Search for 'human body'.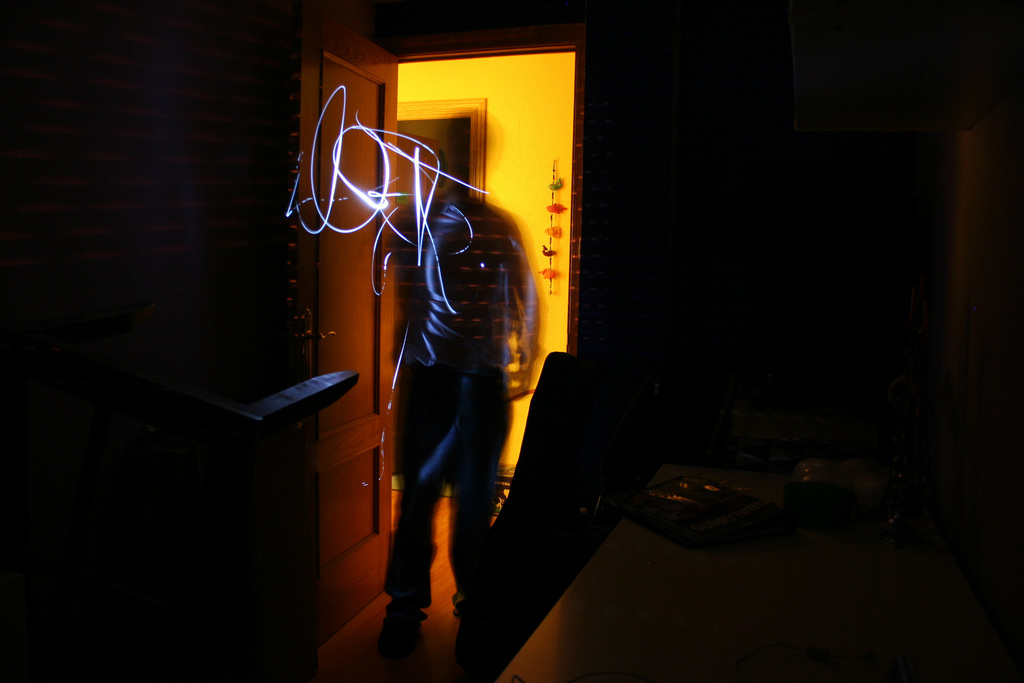
Found at left=365, top=129, right=513, bottom=640.
